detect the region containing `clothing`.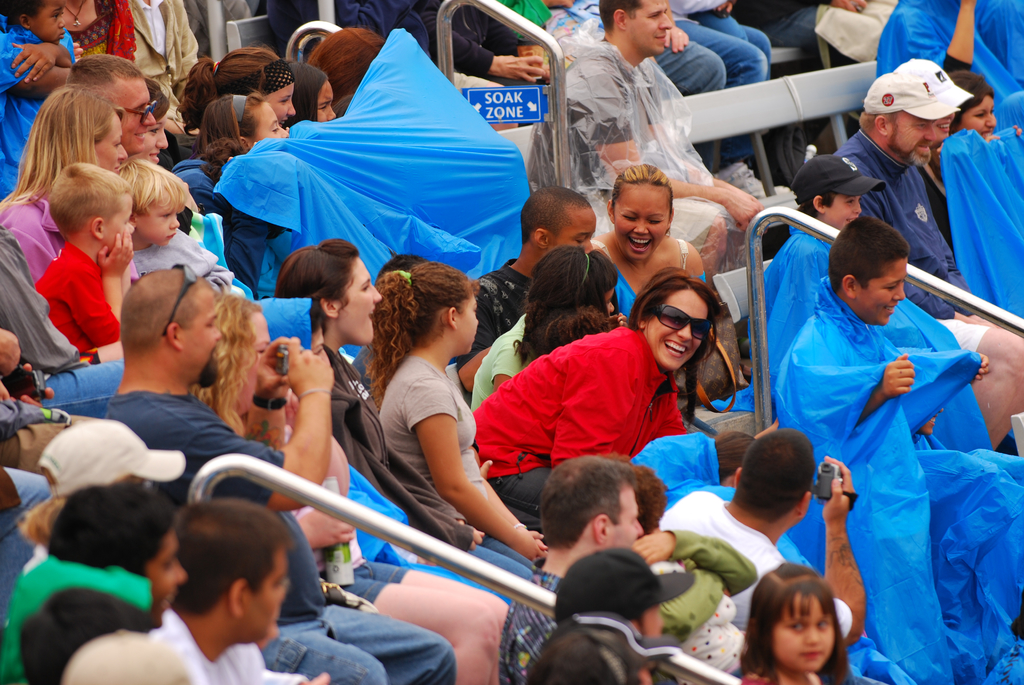
left=767, top=240, right=998, bottom=644.
